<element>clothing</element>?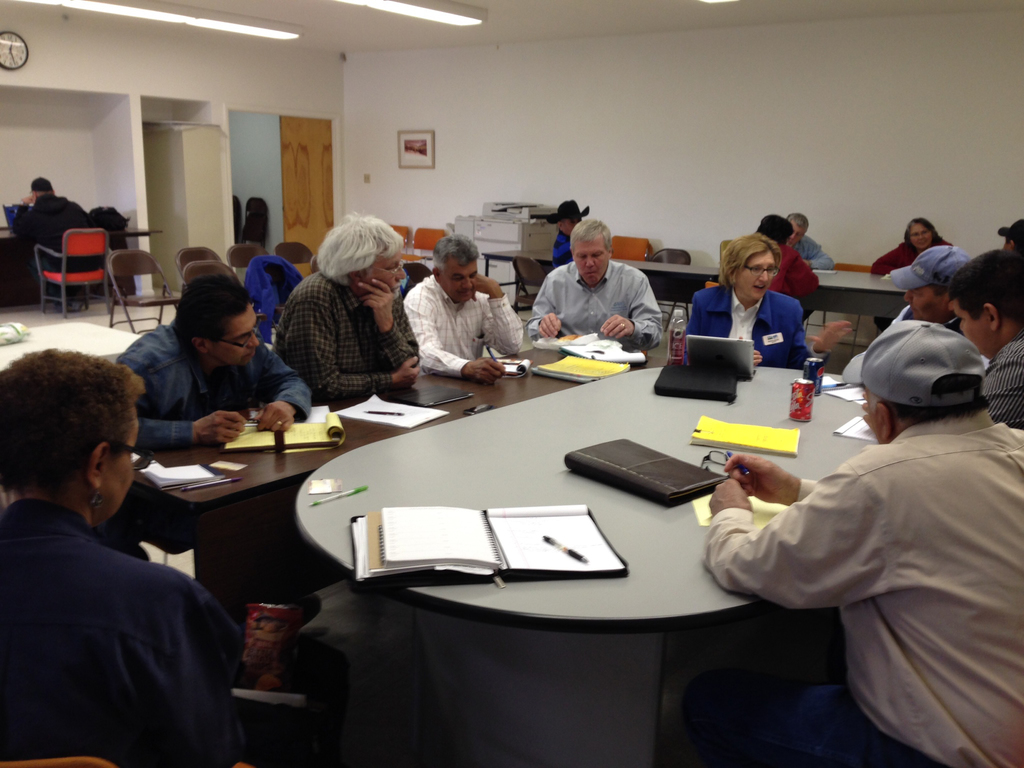
<bbox>527, 259, 662, 348</bbox>
